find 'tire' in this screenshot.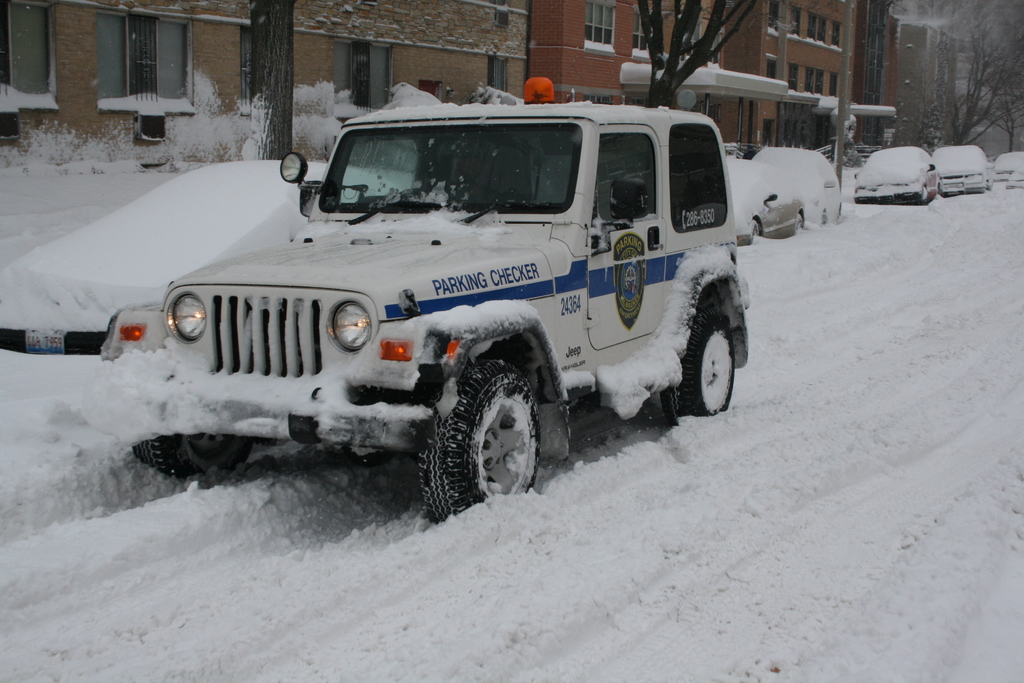
The bounding box for 'tire' is locate(799, 210, 804, 229).
